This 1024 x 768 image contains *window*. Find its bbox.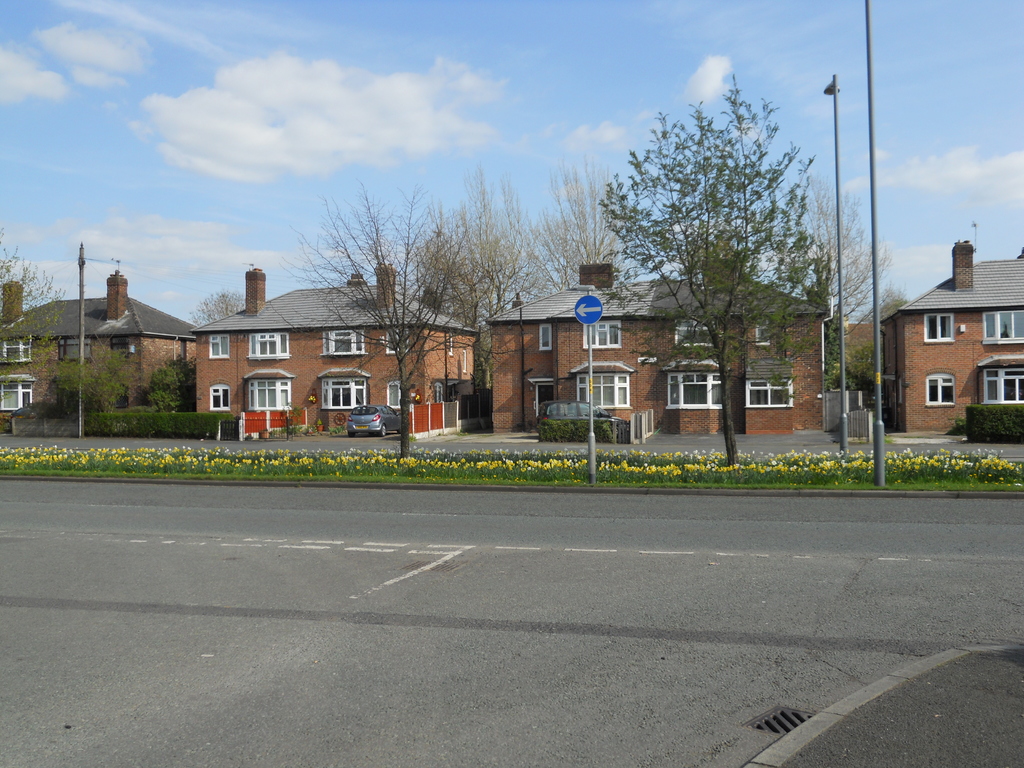
(387,378,404,405).
